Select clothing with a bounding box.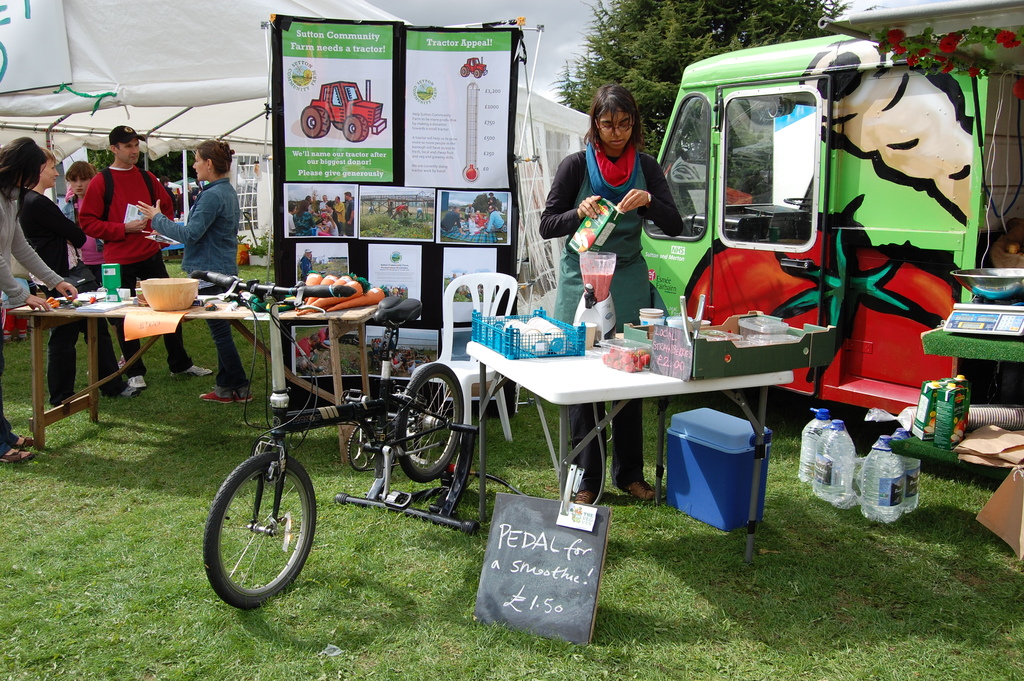
488,215,504,233.
